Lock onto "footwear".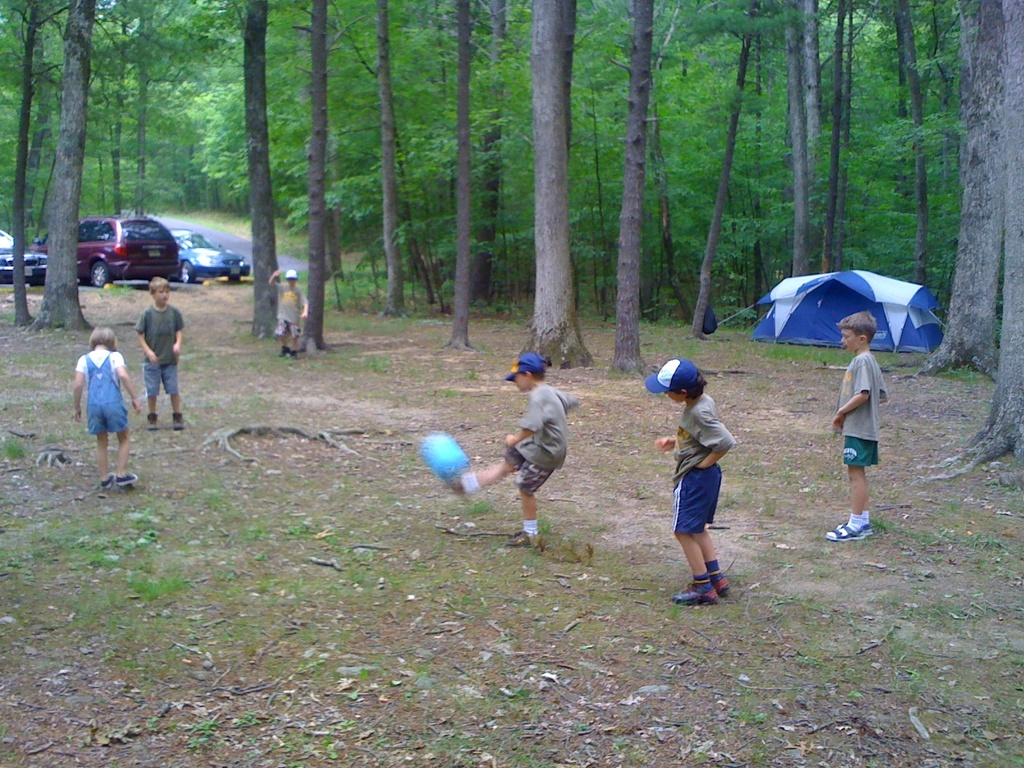
Locked: (669,580,717,607).
